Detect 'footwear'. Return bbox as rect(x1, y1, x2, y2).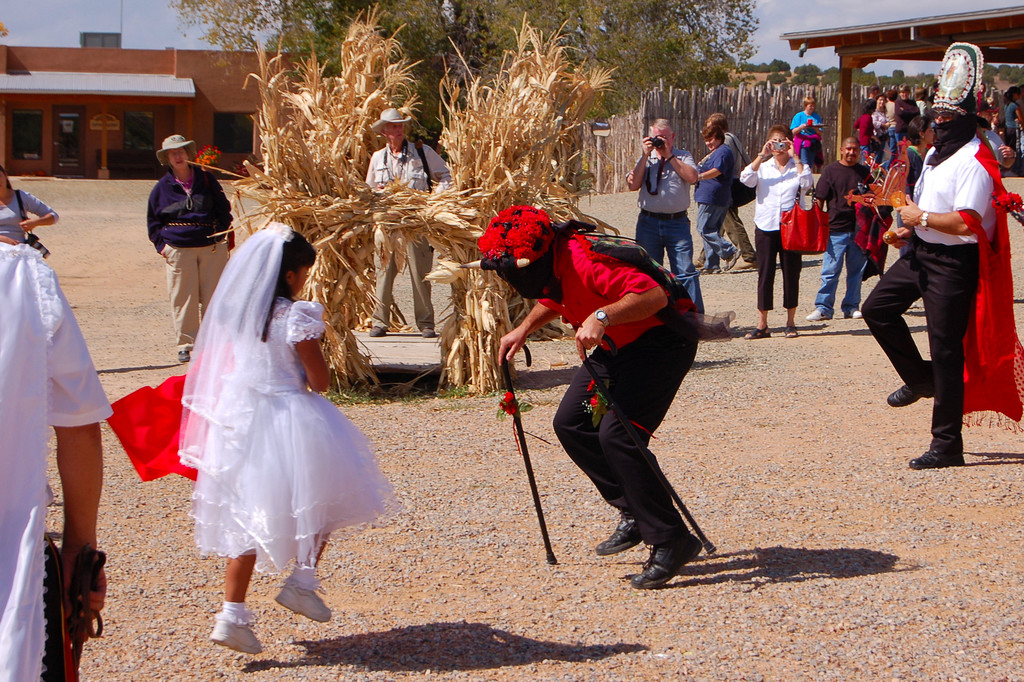
rect(275, 577, 335, 626).
